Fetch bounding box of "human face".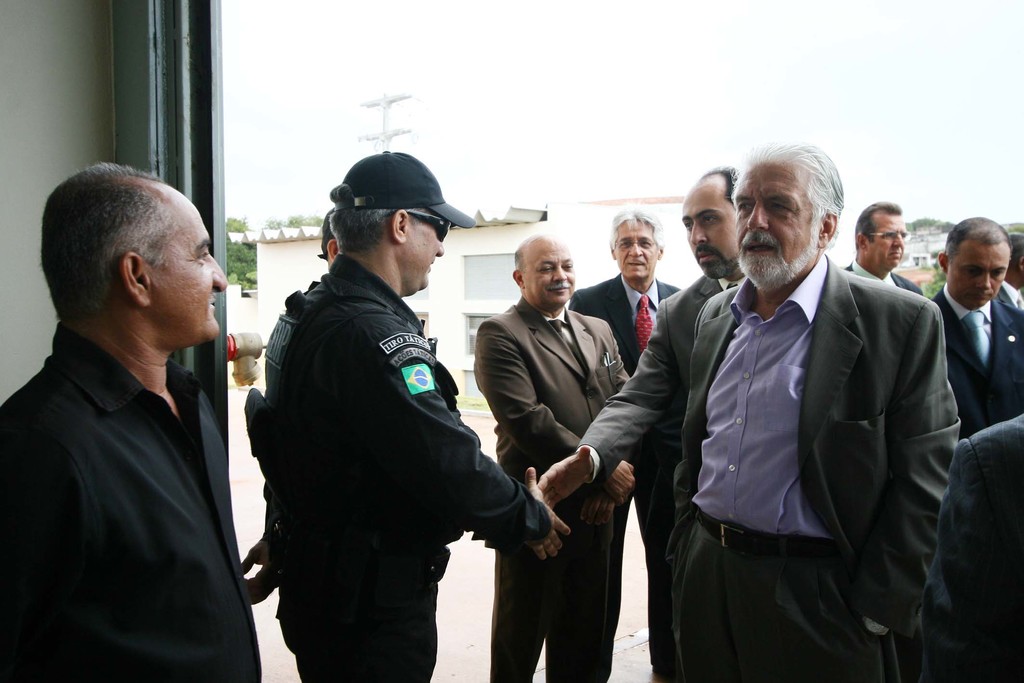
Bbox: l=614, t=222, r=659, b=277.
